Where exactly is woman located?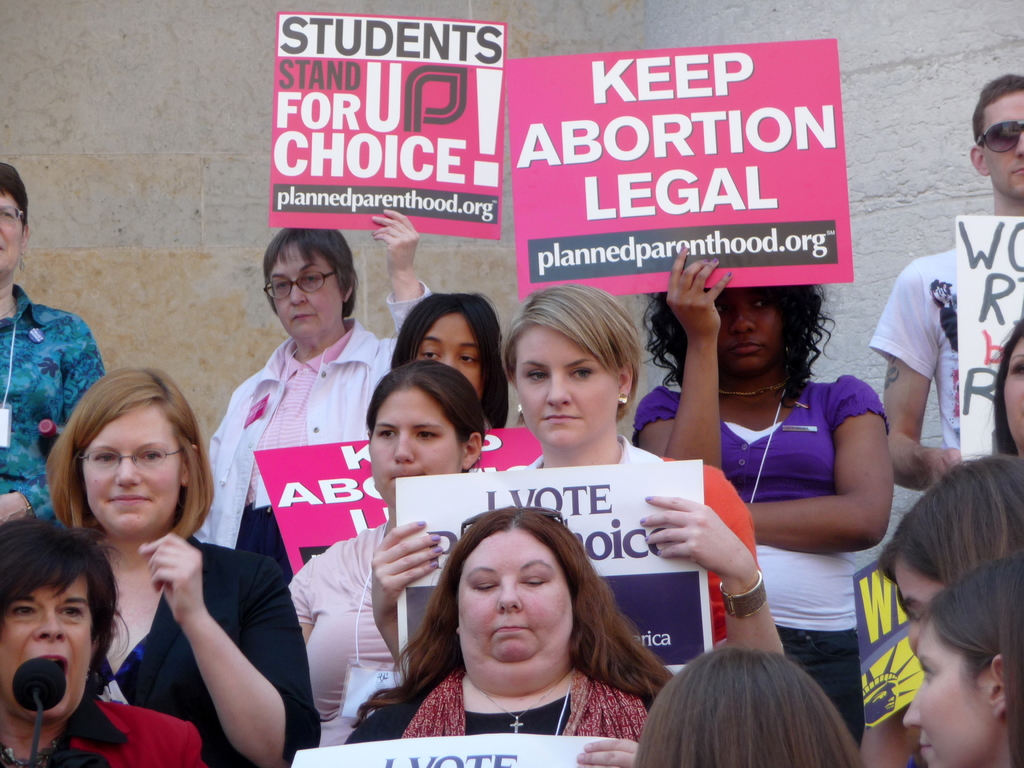
Its bounding box is bbox(987, 310, 1023, 465).
